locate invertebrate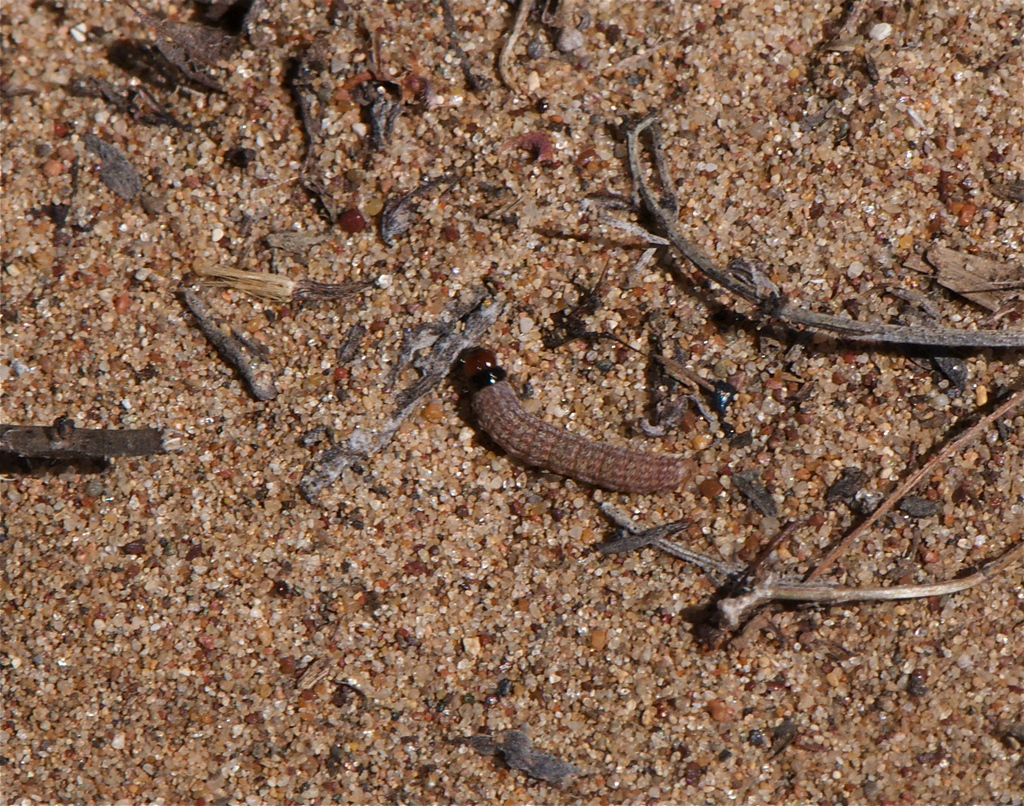
(x1=446, y1=342, x2=696, y2=488)
